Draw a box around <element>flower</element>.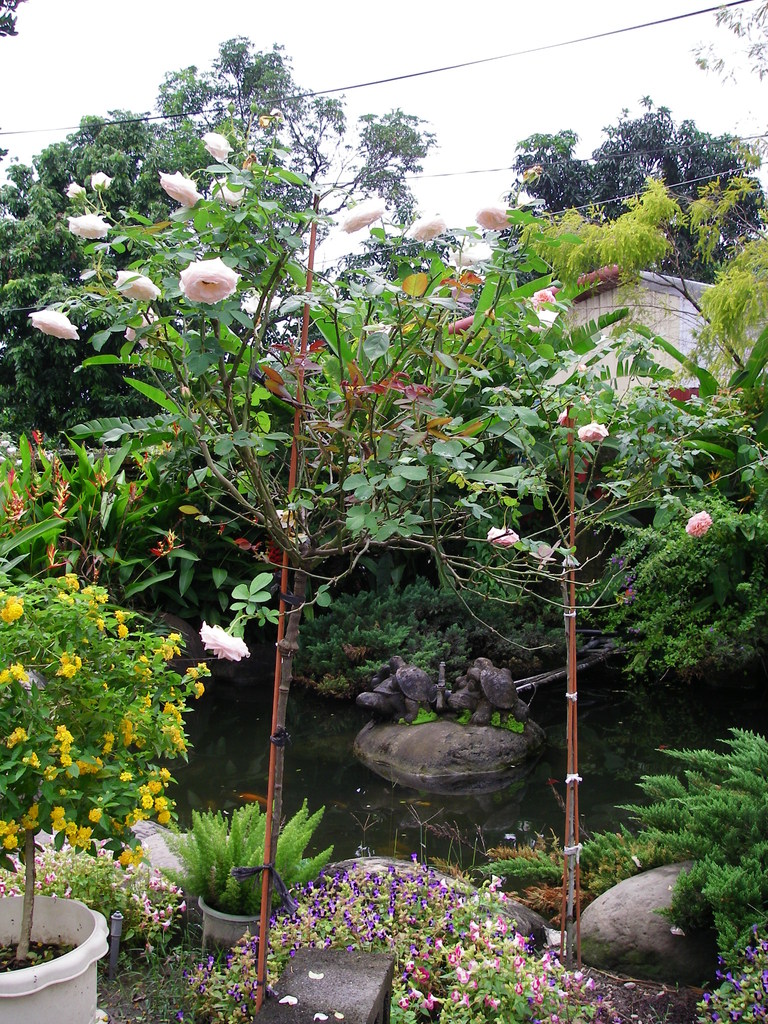
291:533:308:545.
